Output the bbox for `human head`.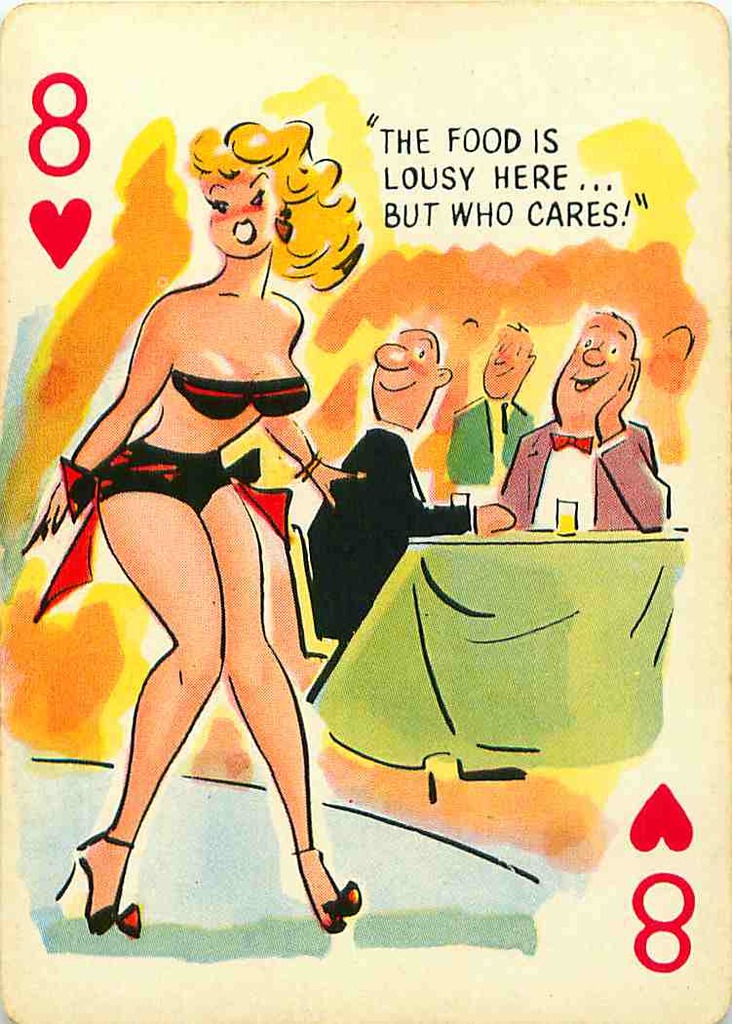
{"left": 483, "top": 317, "right": 536, "bottom": 404}.
